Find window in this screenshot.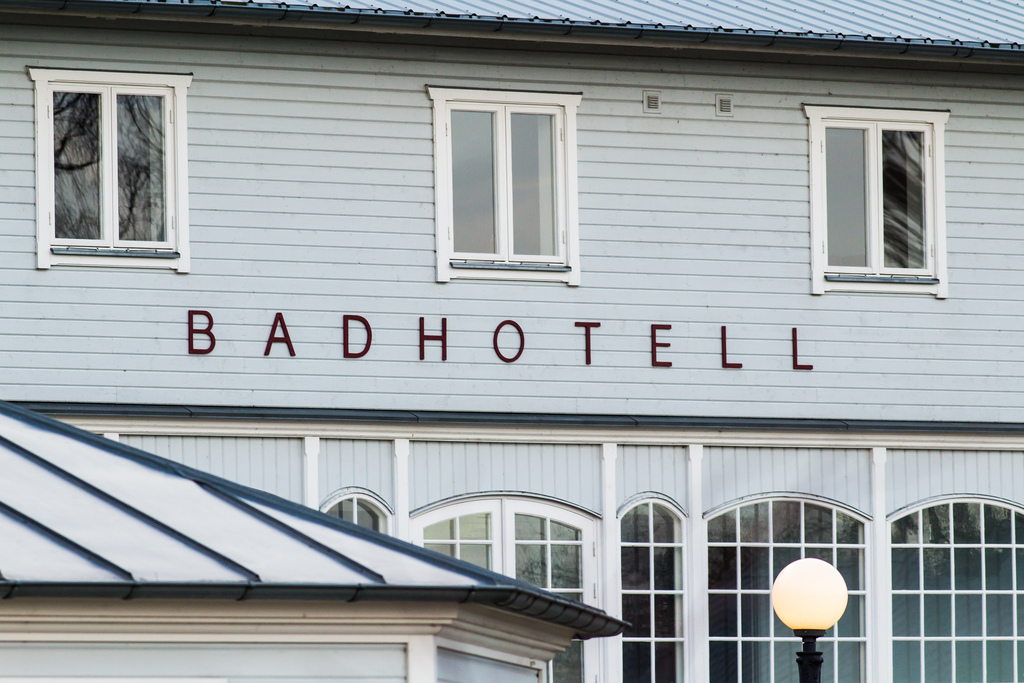
The bounding box for window is {"left": 426, "top": 84, "right": 578, "bottom": 285}.
